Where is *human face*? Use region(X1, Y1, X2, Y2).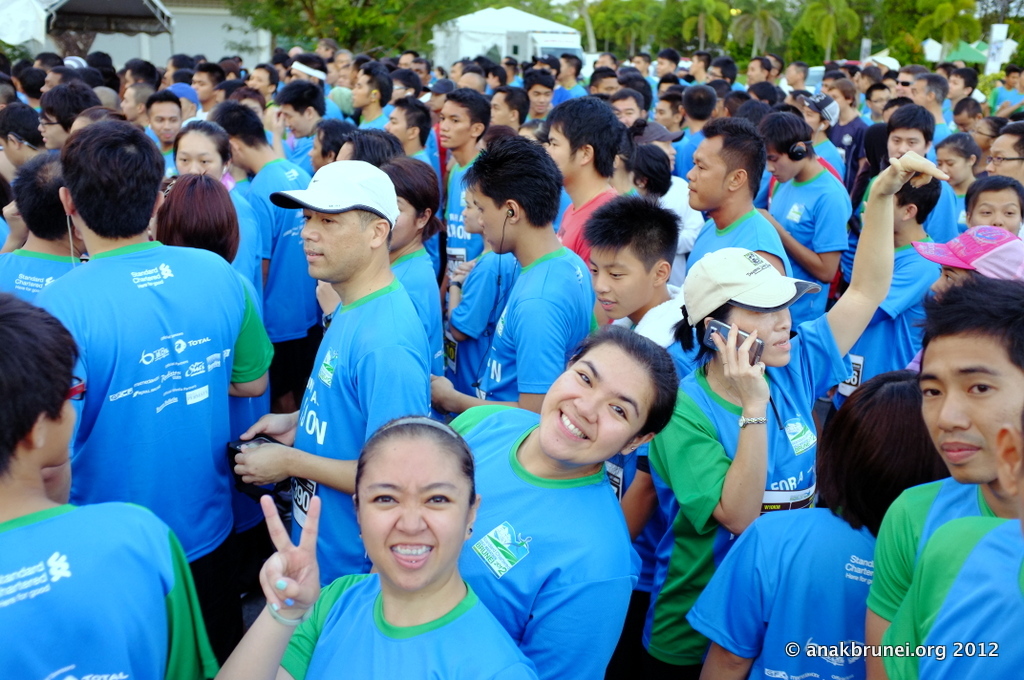
region(174, 129, 226, 181).
